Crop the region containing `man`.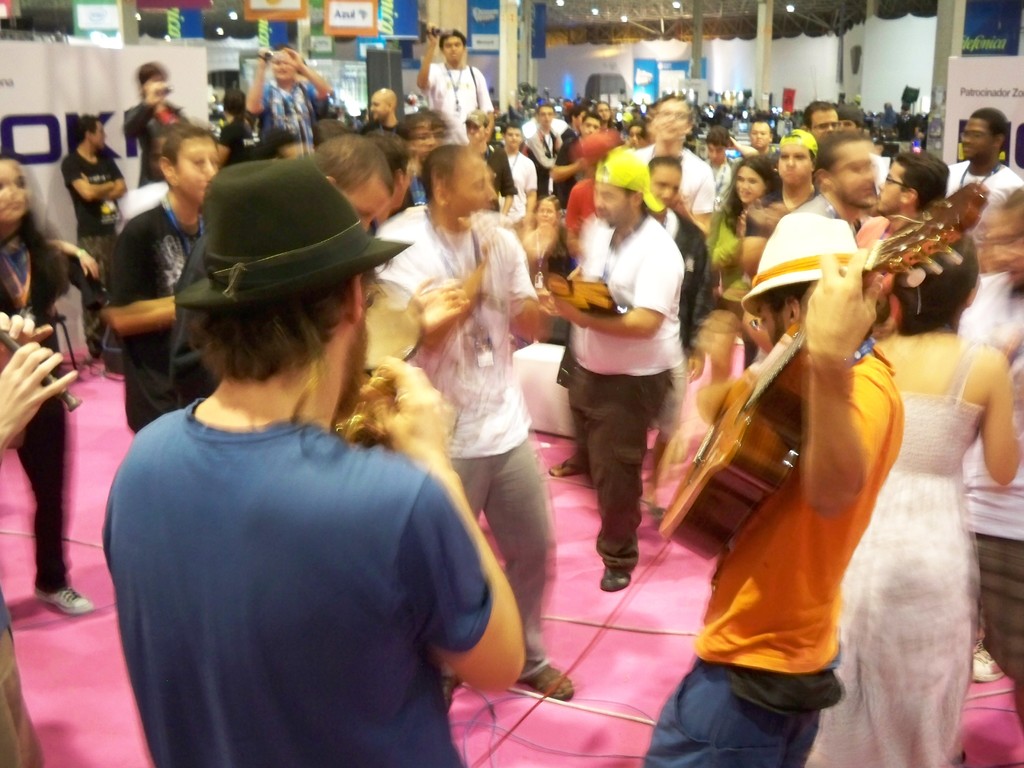
Crop region: (459, 108, 515, 209).
